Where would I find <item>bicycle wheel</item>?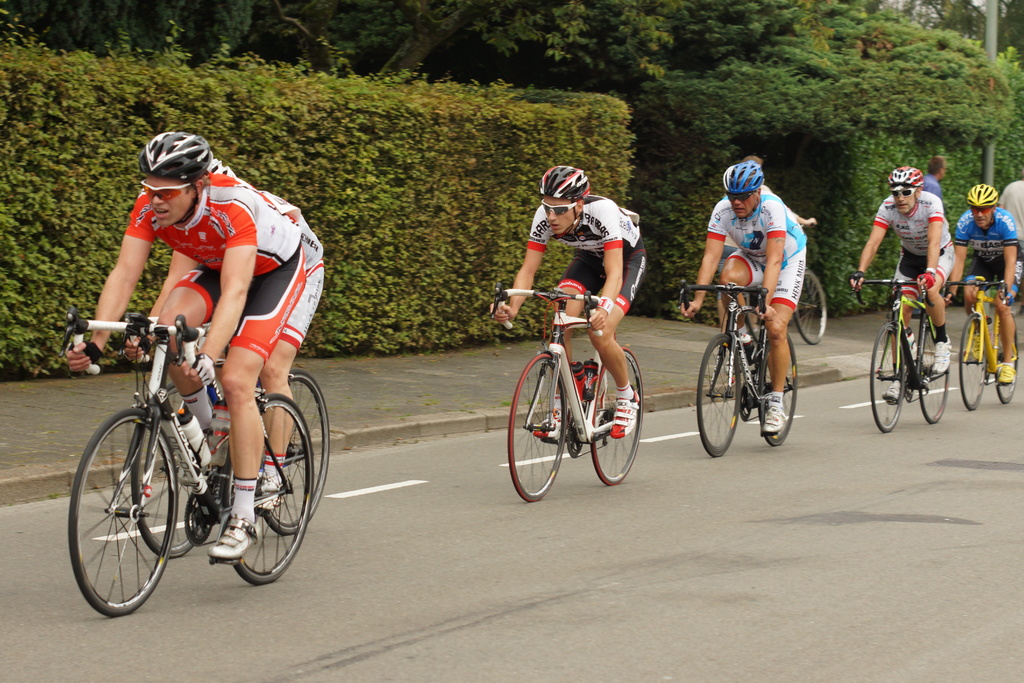
At 960,313,990,409.
